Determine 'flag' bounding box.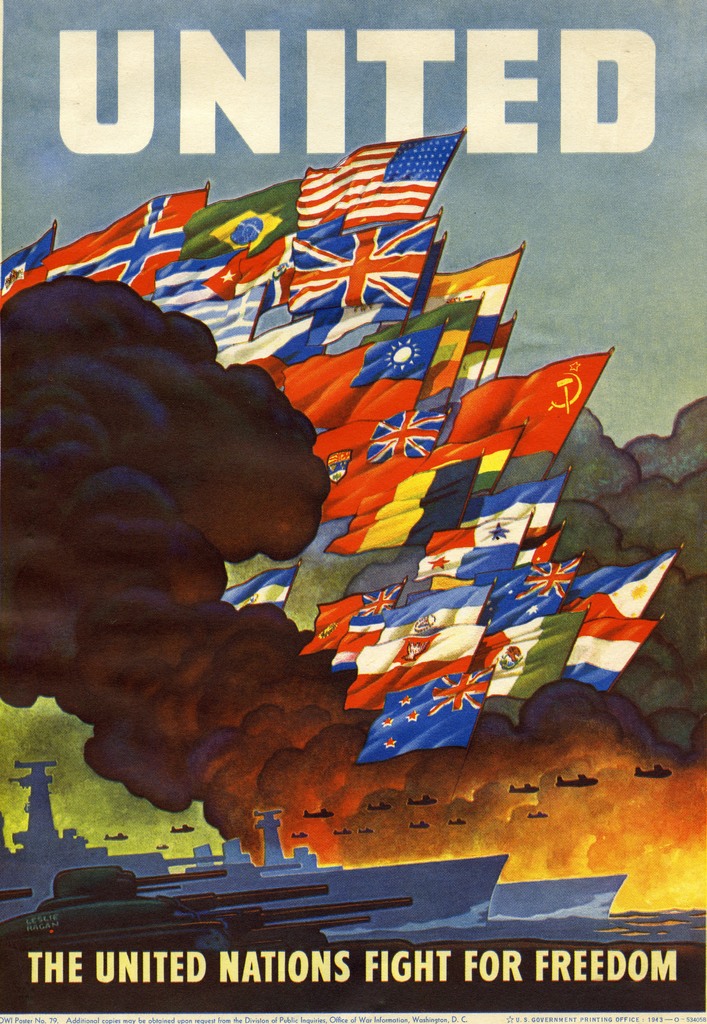
Determined: (17, 181, 220, 288).
